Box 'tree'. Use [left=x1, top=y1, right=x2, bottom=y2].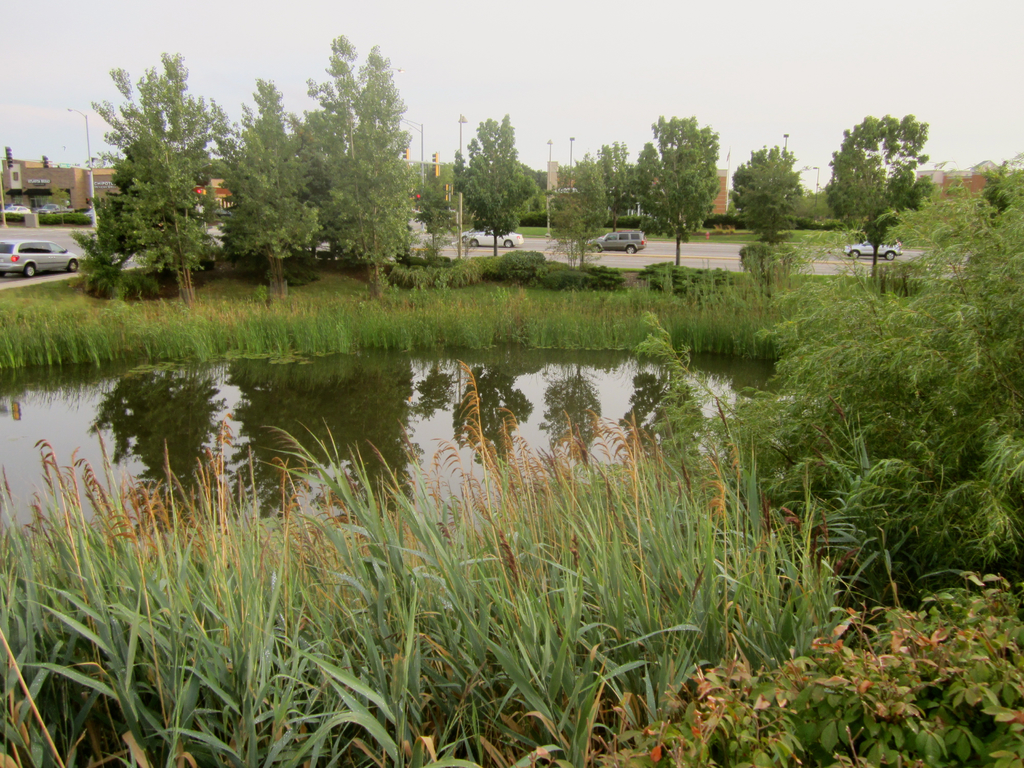
[left=634, top=124, right=707, bottom=257].
